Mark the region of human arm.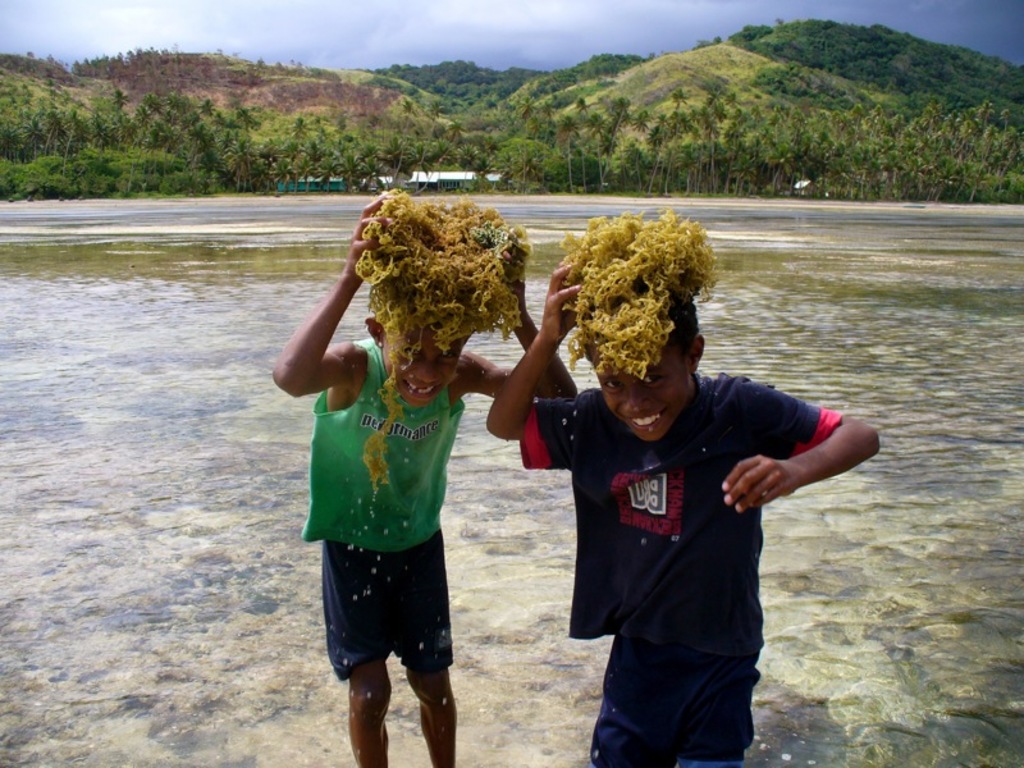
Region: <box>270,187,381,392</box>.
